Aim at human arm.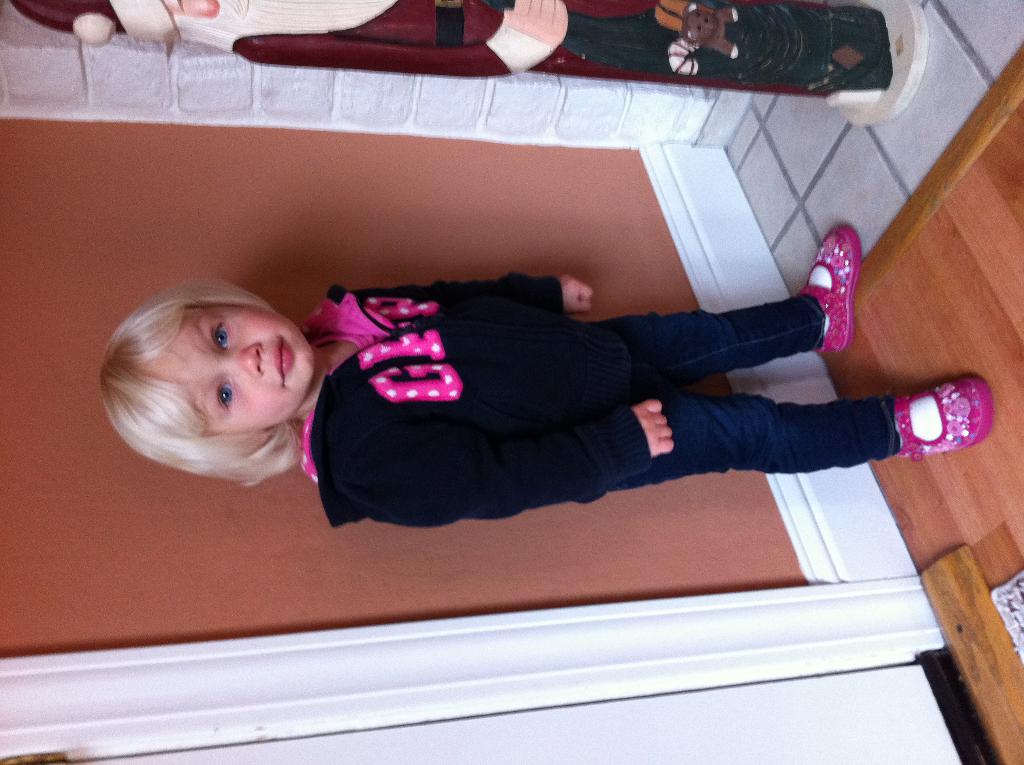
Aimed at l=352, t=286, r=616, b=319.
